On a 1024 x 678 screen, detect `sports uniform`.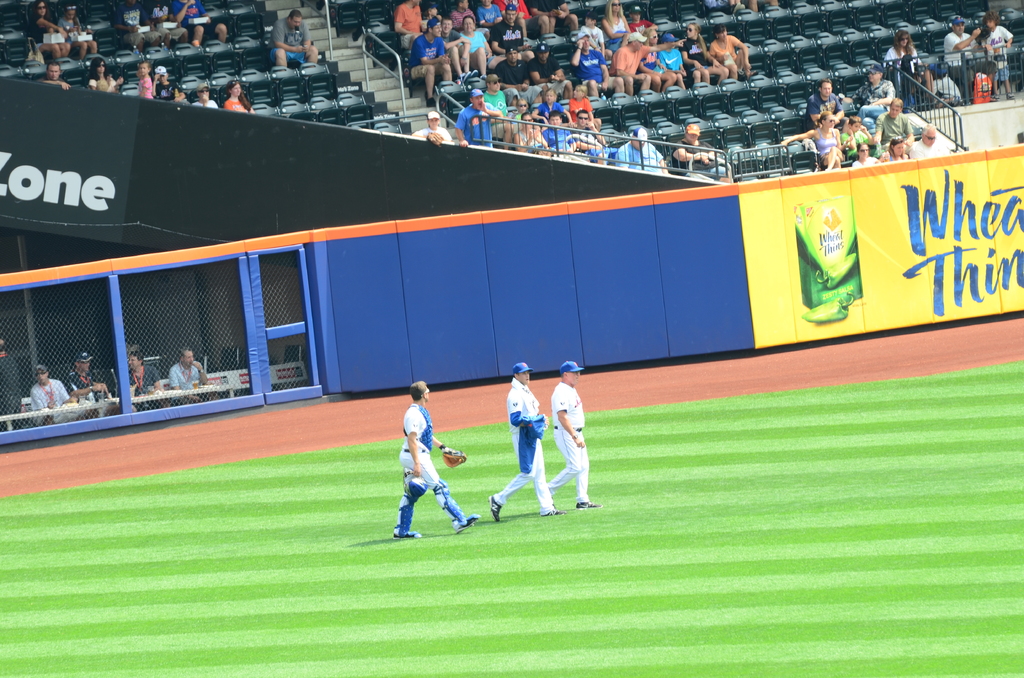
<bbox>492, 367, 560, 519</bbox>.
